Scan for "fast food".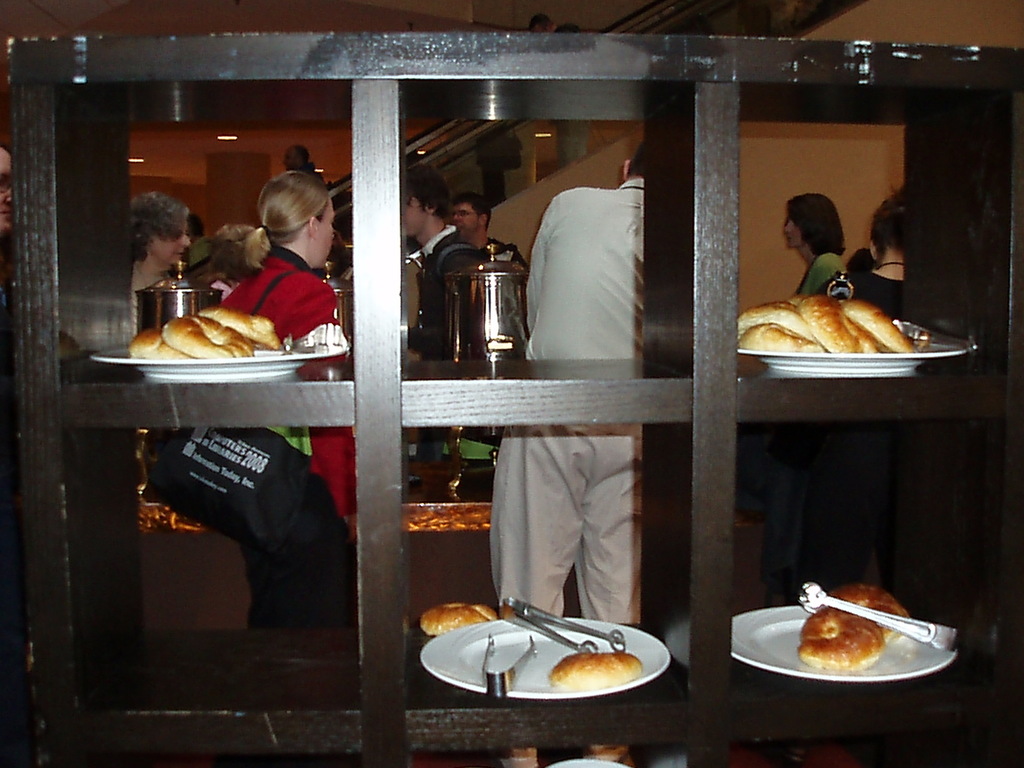
Scan result: 544:654:641:693.
